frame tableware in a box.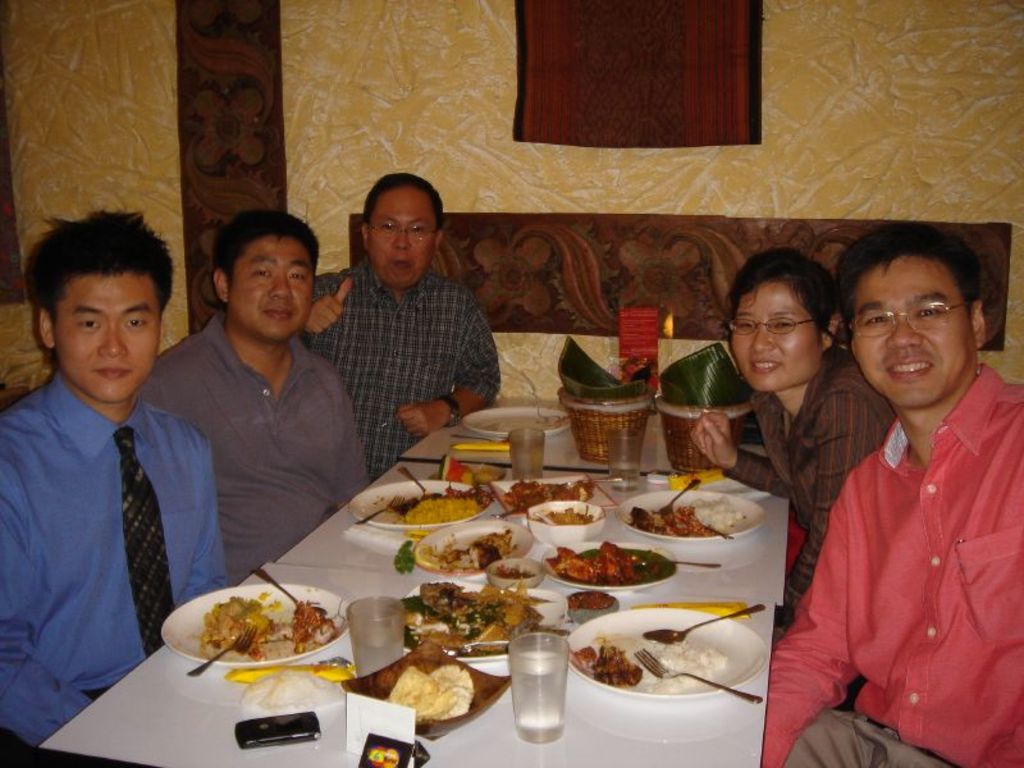
box=[397, 580, 564, 662].
